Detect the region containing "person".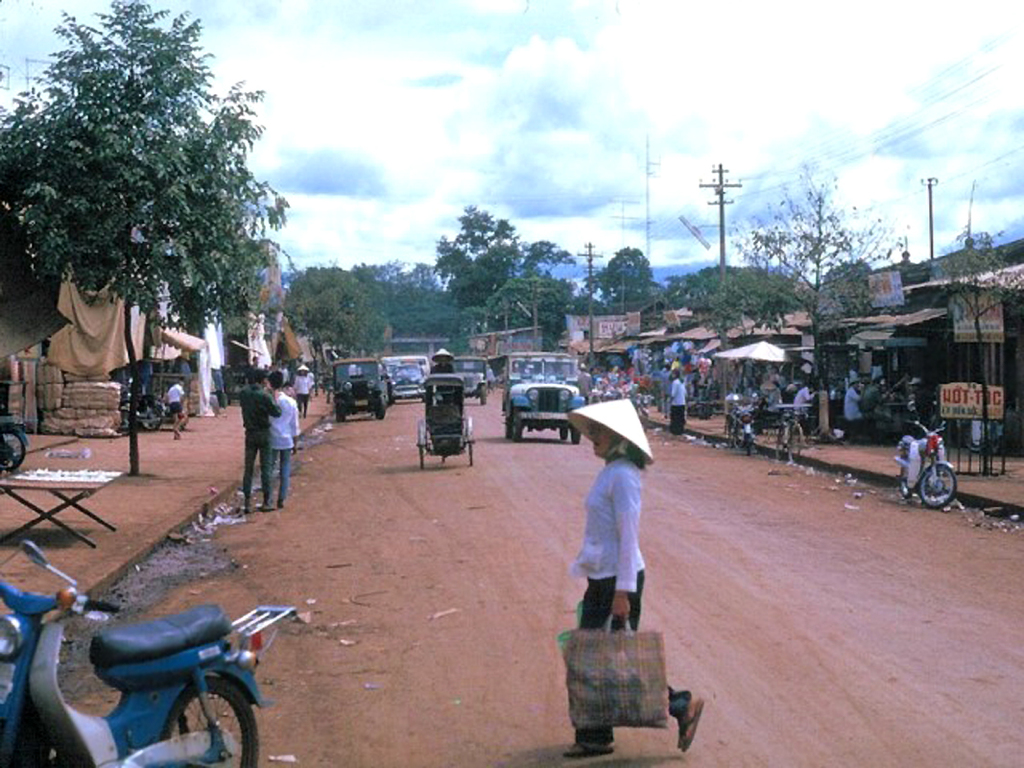
x1=566, y1=409, x2=660, y2=656.
